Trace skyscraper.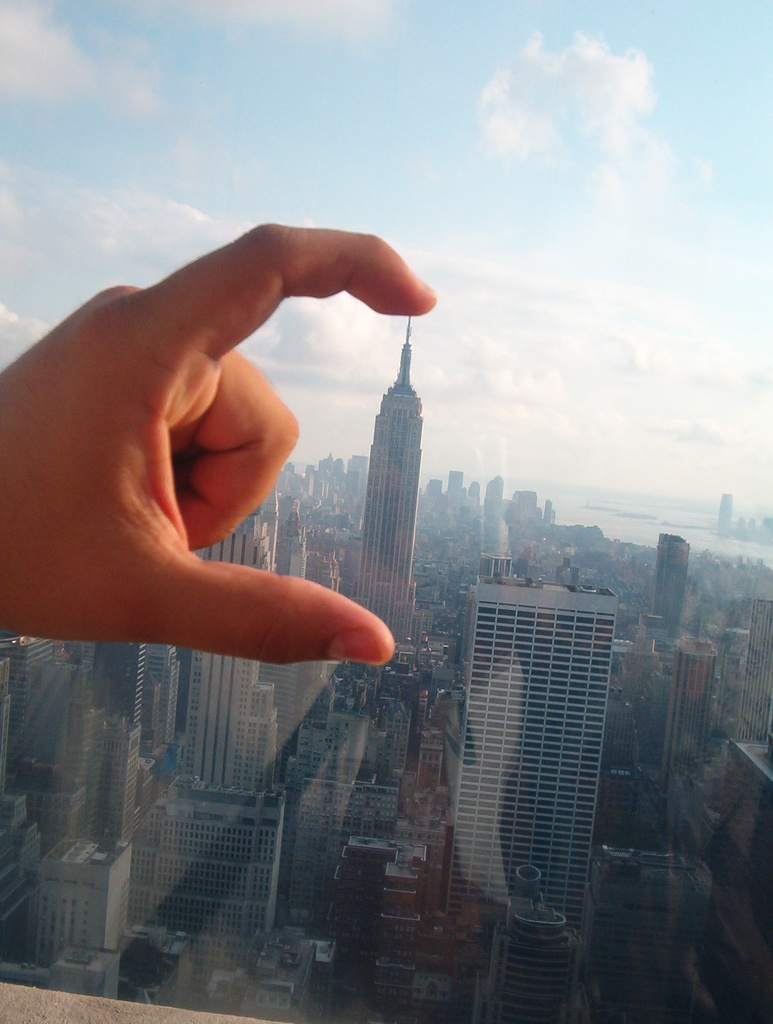
Traced to <box>646,530,709,729</box>.
